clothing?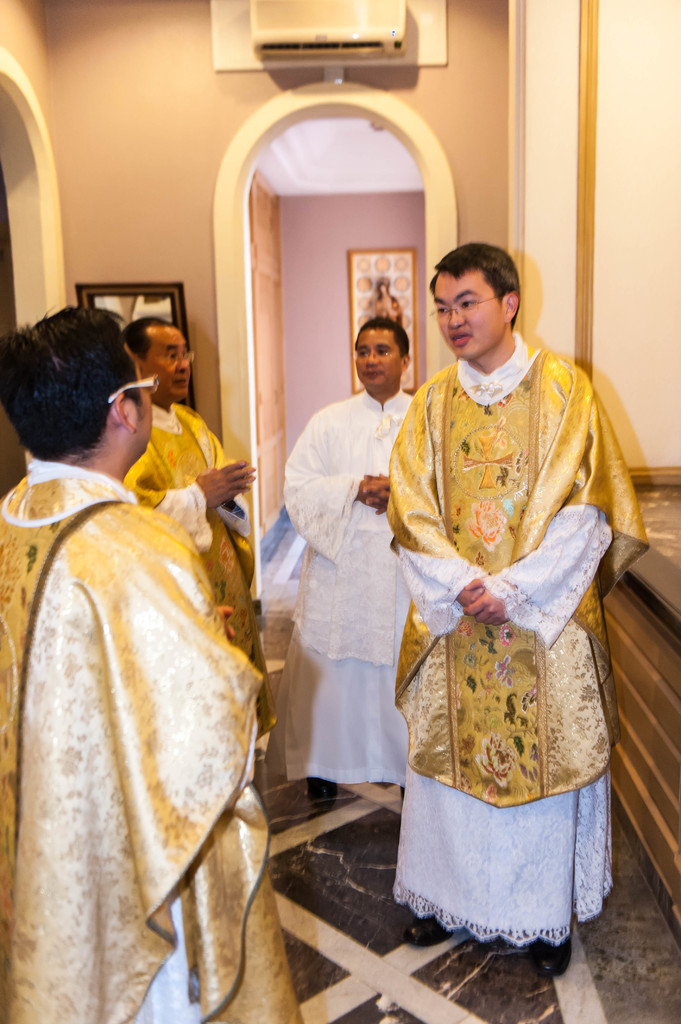
<region>0, 454, 305, 1023</region>
